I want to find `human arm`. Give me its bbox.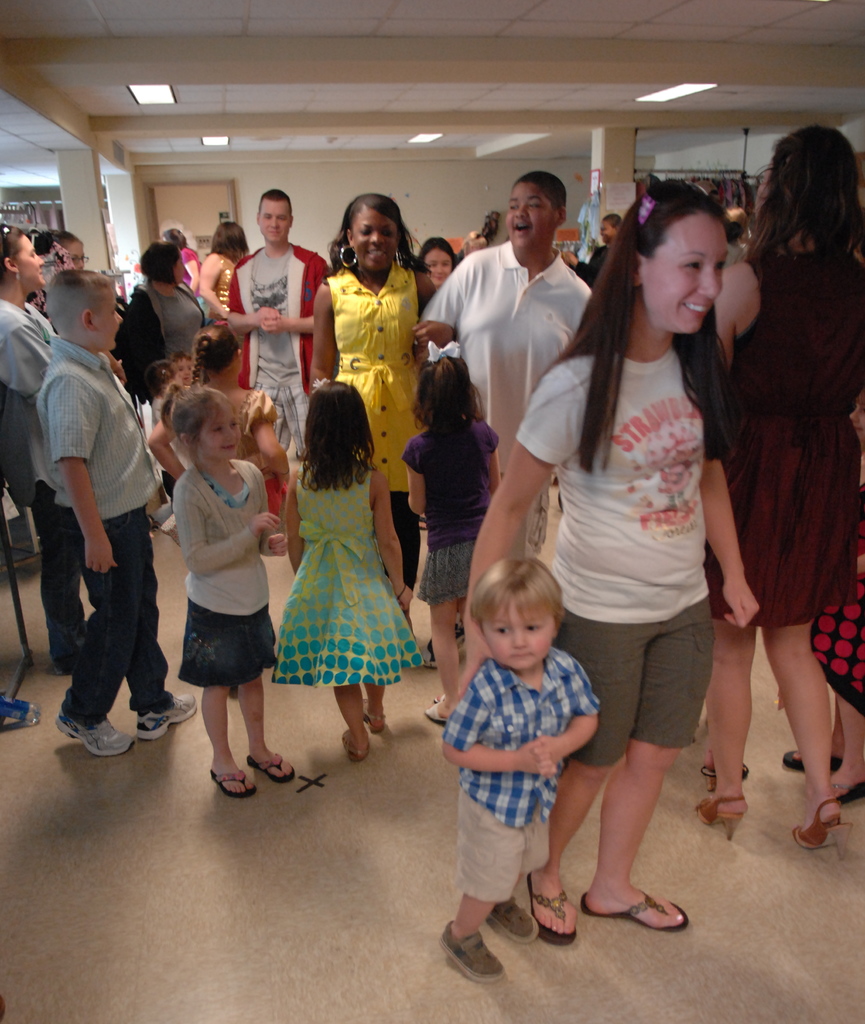
detection(704, 438, 770, 625).
